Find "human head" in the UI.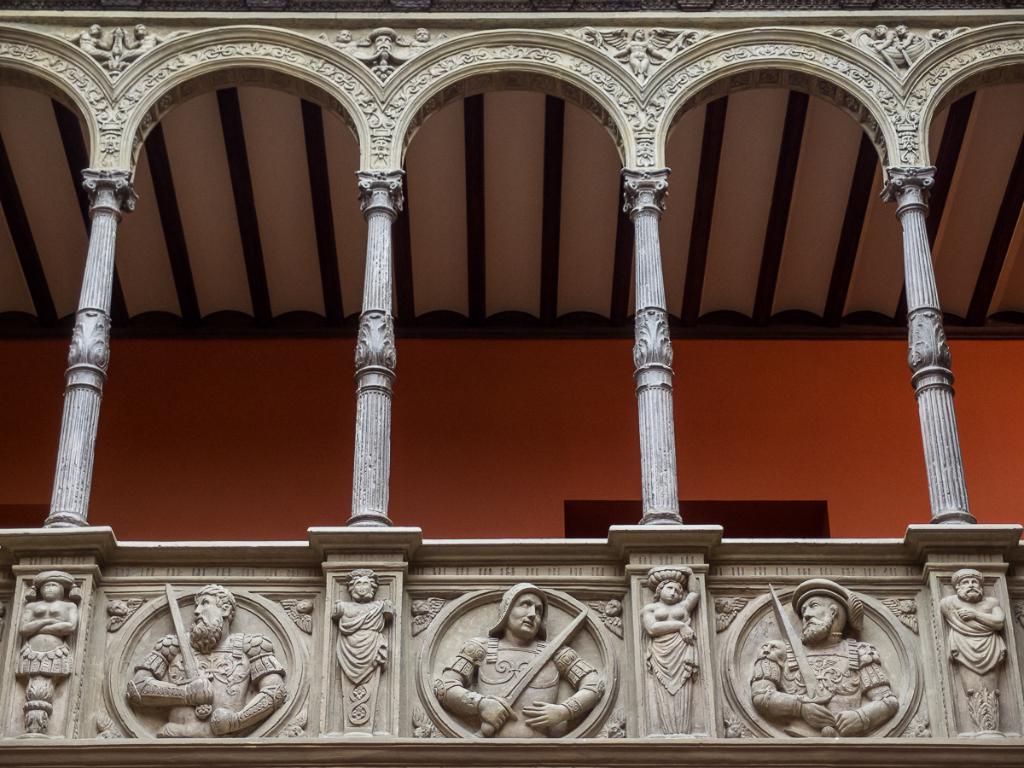
UI element at BBox(296, 596, 315, 614).
